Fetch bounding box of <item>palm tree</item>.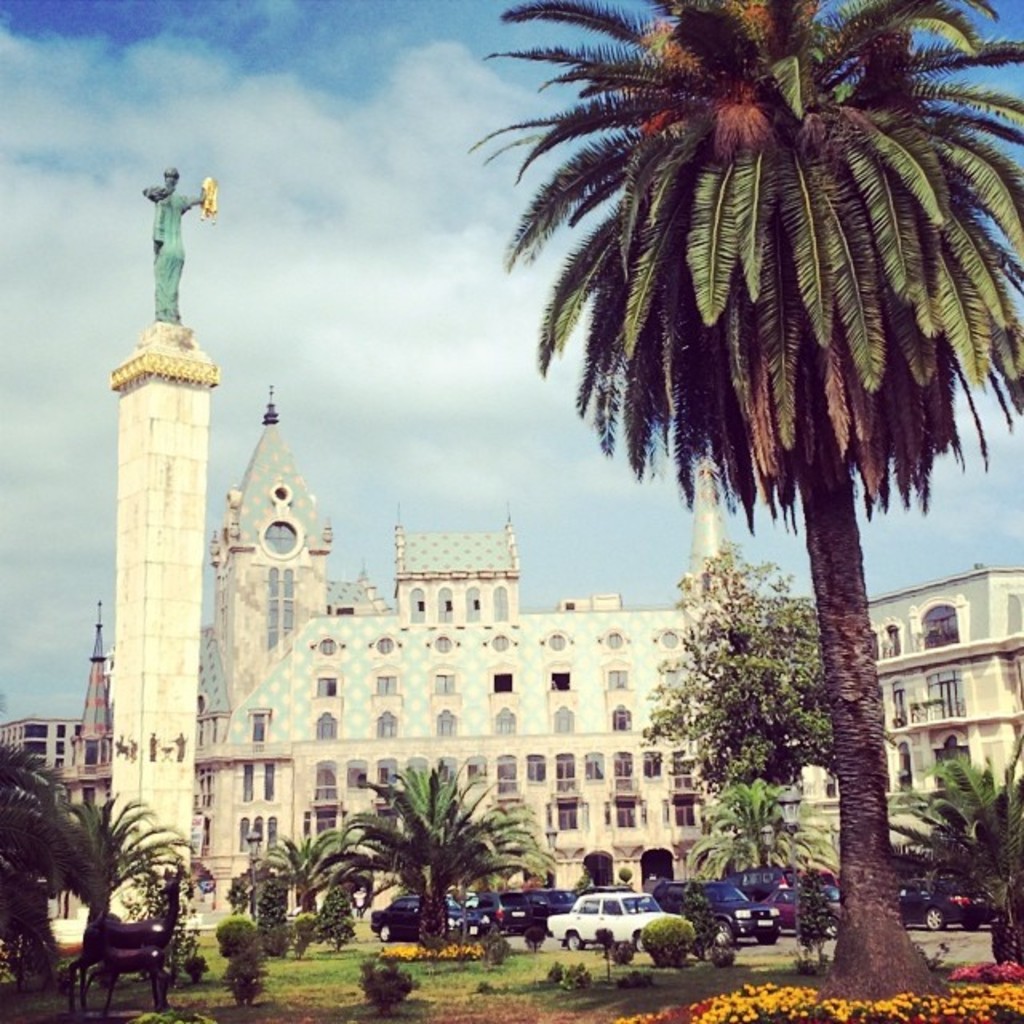
Bbox: l=64, t=811, r=176, b=989.
